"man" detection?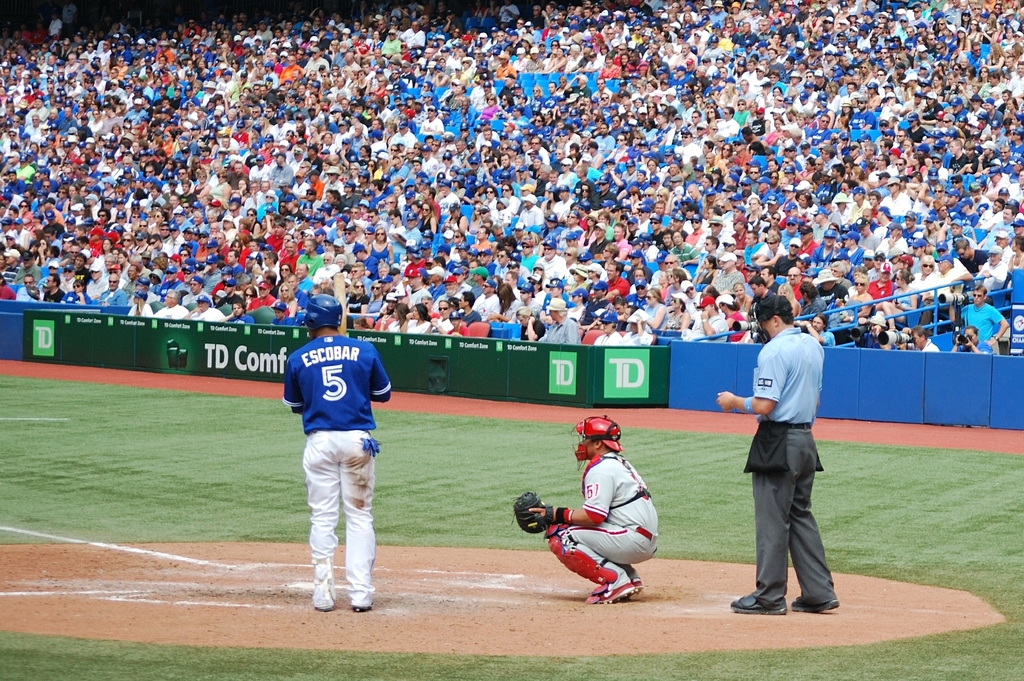
left=25, top=112, right=41, bottom=141
